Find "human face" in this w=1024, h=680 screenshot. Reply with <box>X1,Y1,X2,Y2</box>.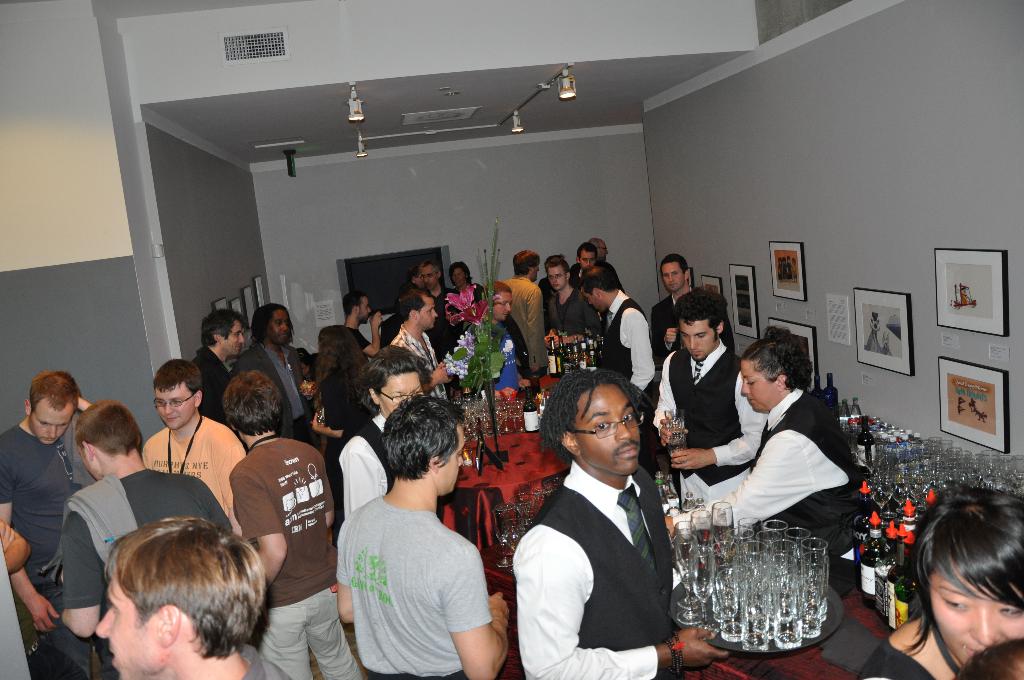
<box>268,307,290,346</box>.
